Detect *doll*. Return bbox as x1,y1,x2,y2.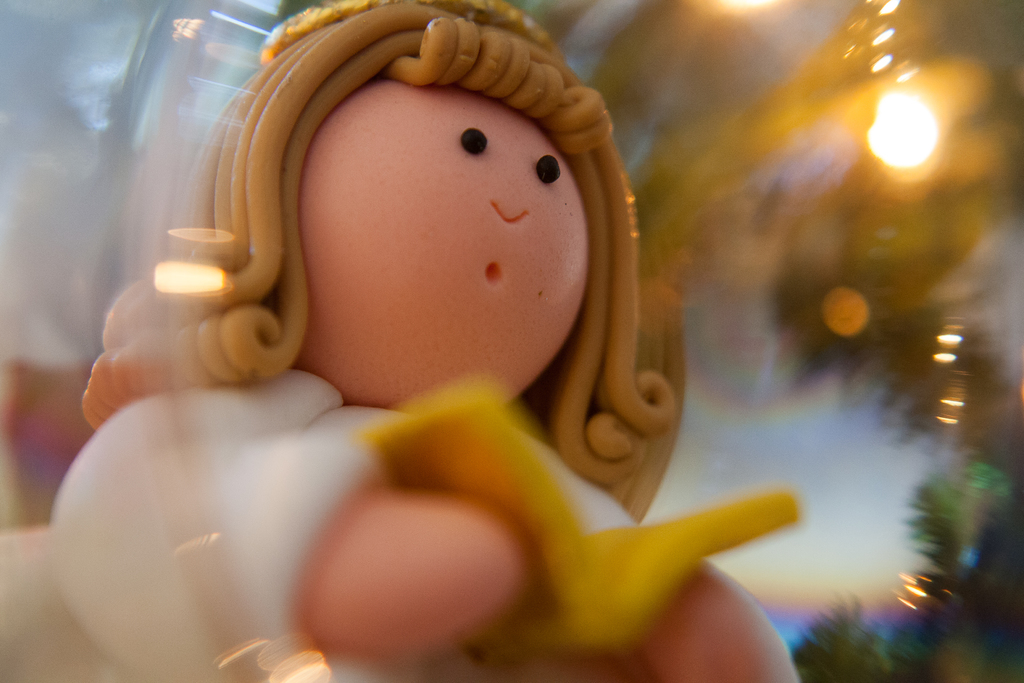
135,25,709,652.
